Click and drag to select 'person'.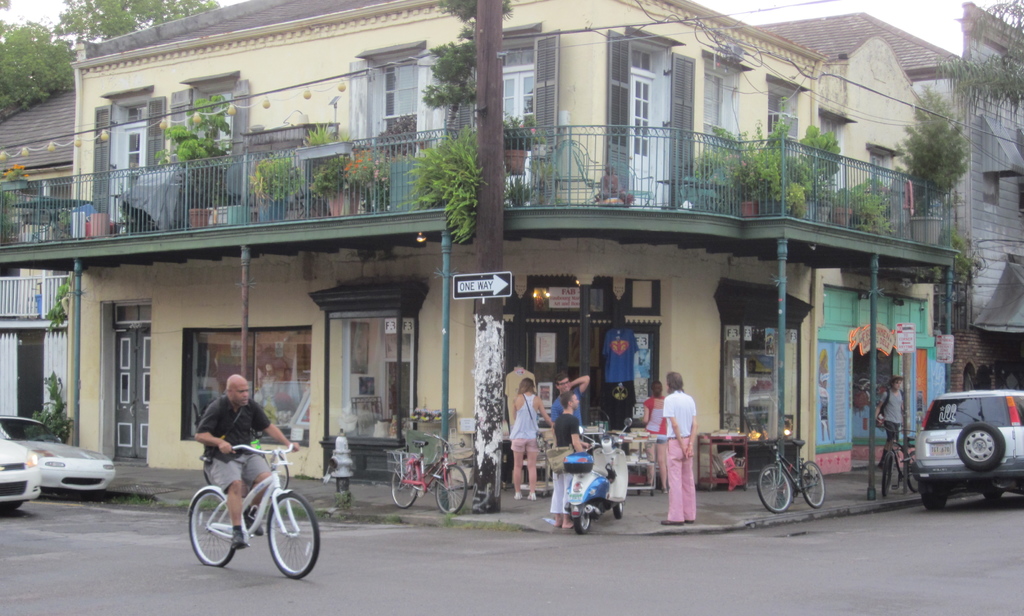
Selection: [505, 363, 529, 433].
